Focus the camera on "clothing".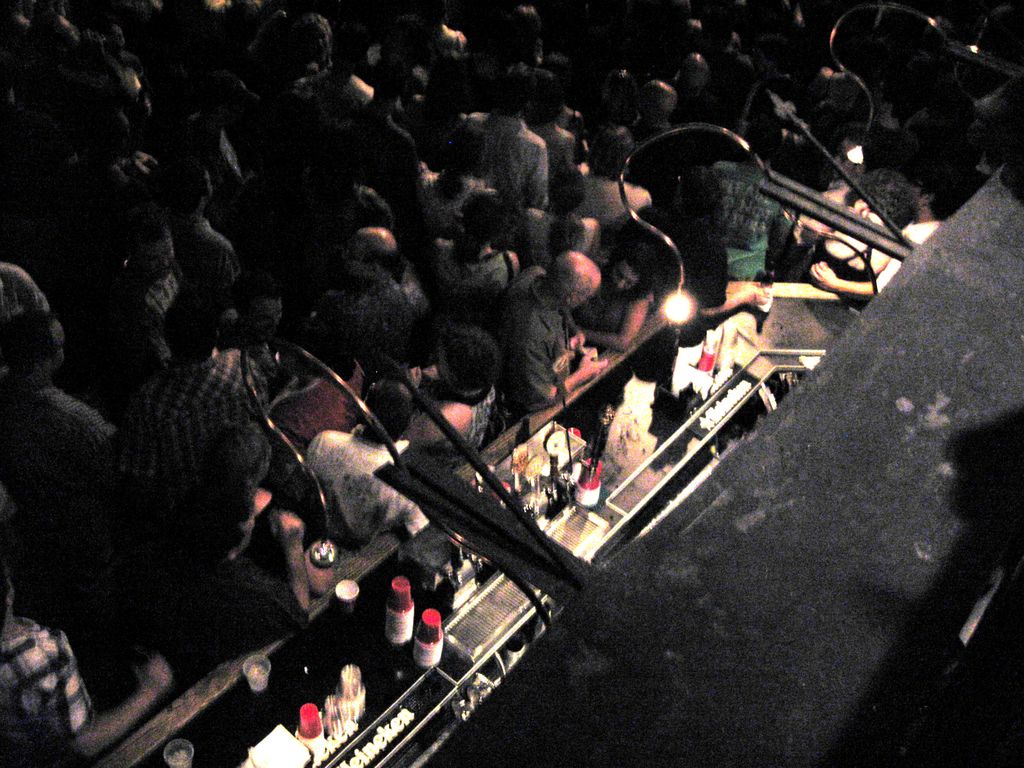
Focus region: left=454, top=111, right=539, bottom=200.
